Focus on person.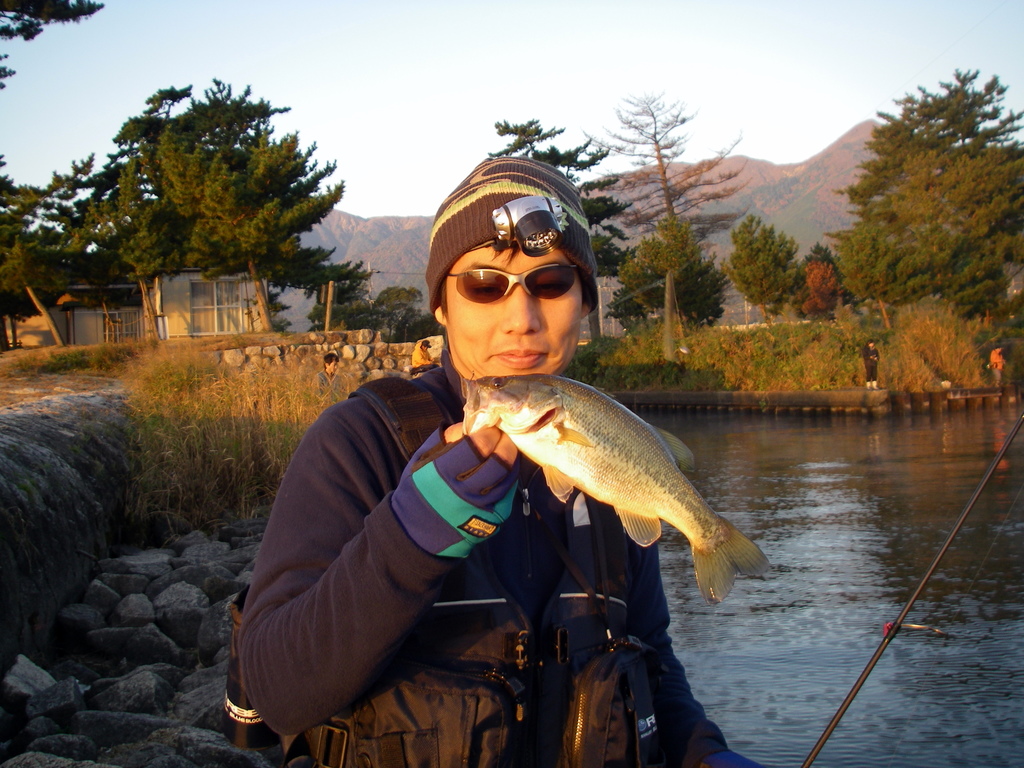
Focused at <box>413,336,436,369</box>.
